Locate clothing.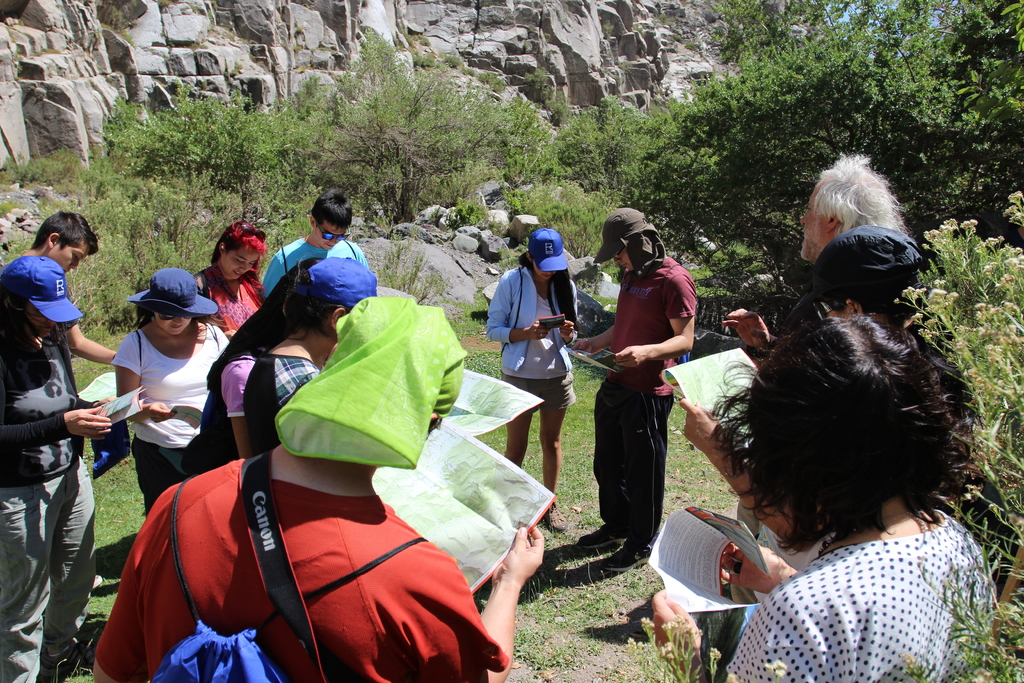
Bounding box: x1=194 y1=258 x2=262 y2=345.
